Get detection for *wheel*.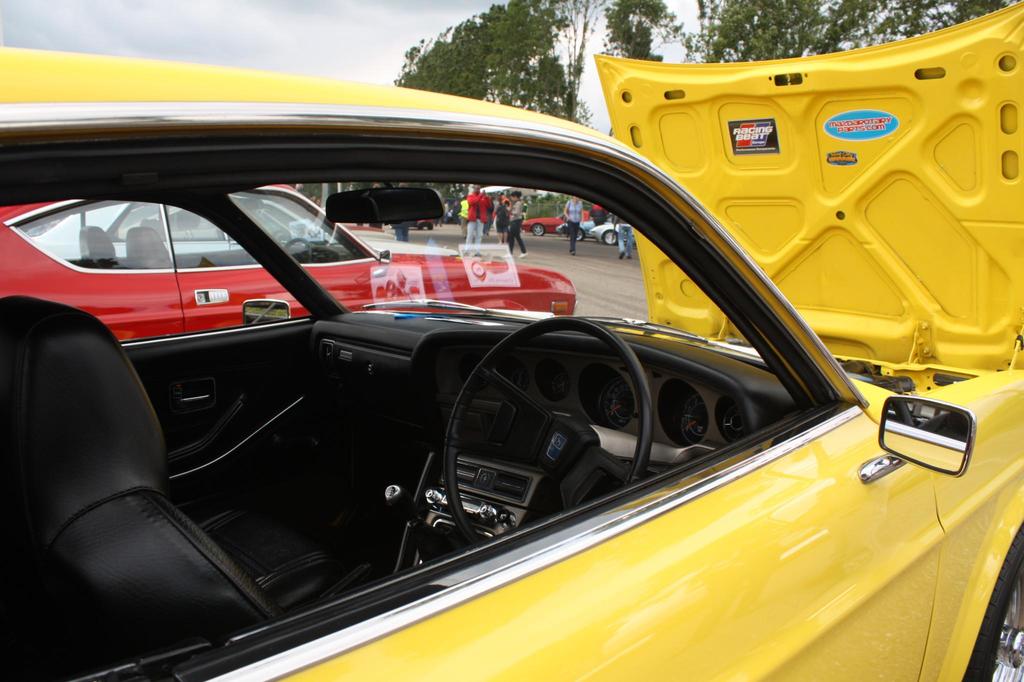
Detection: <box>604,229,618,243</box>.
